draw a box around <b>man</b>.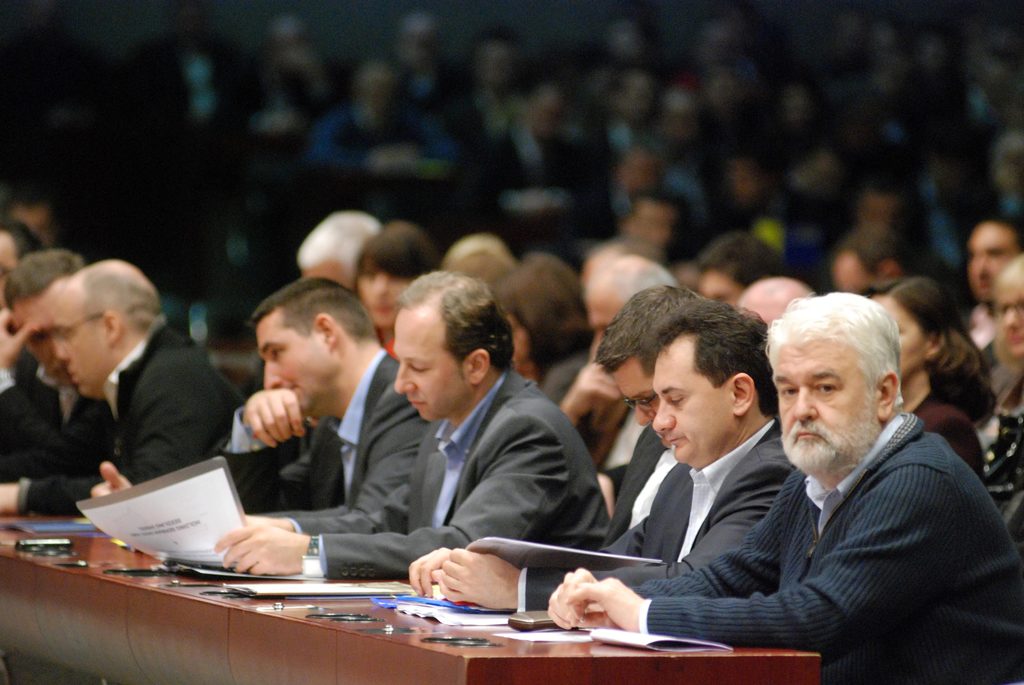
l=111, t=283, r=452, b=539.
